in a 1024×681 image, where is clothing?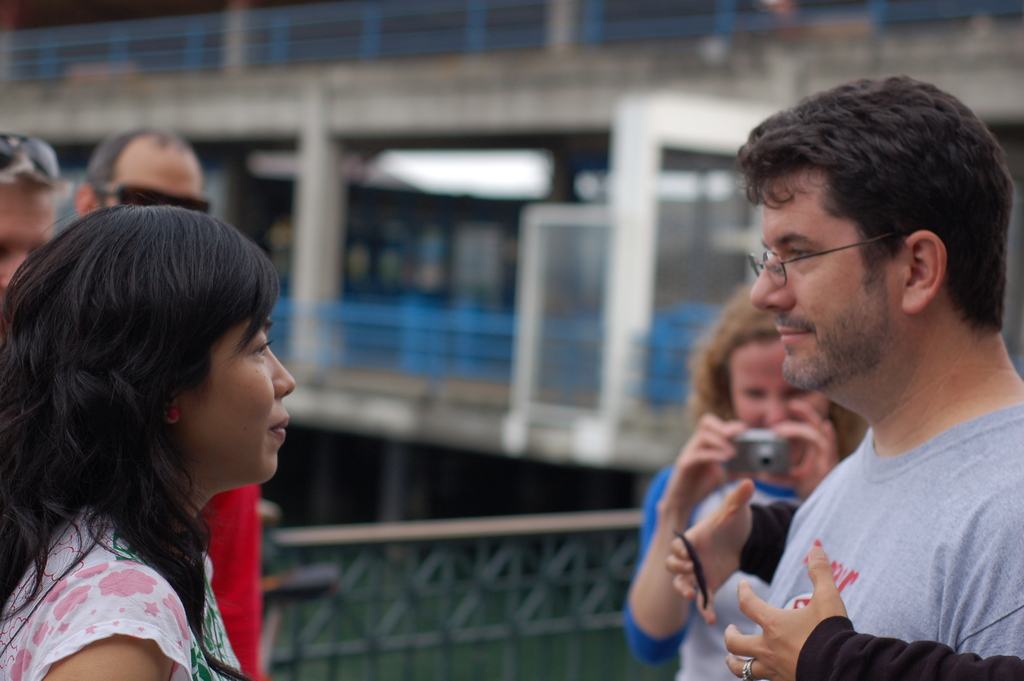
<box>0,497,241,680</box>.
